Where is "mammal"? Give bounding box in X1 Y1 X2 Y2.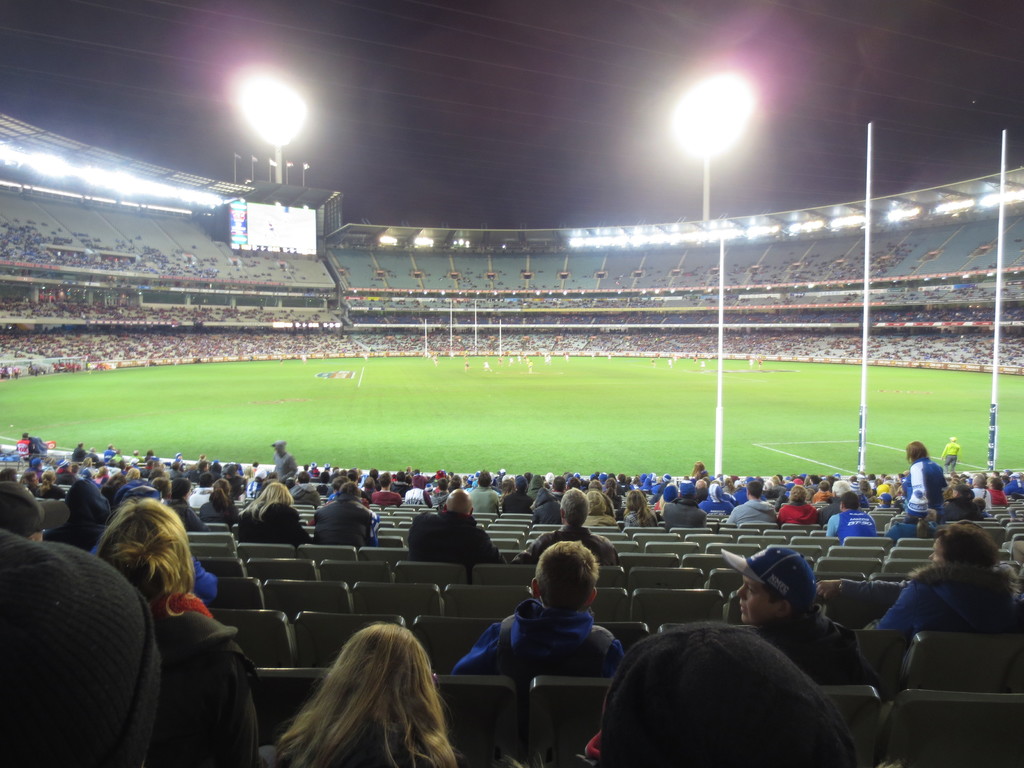
449 538 625 714.
